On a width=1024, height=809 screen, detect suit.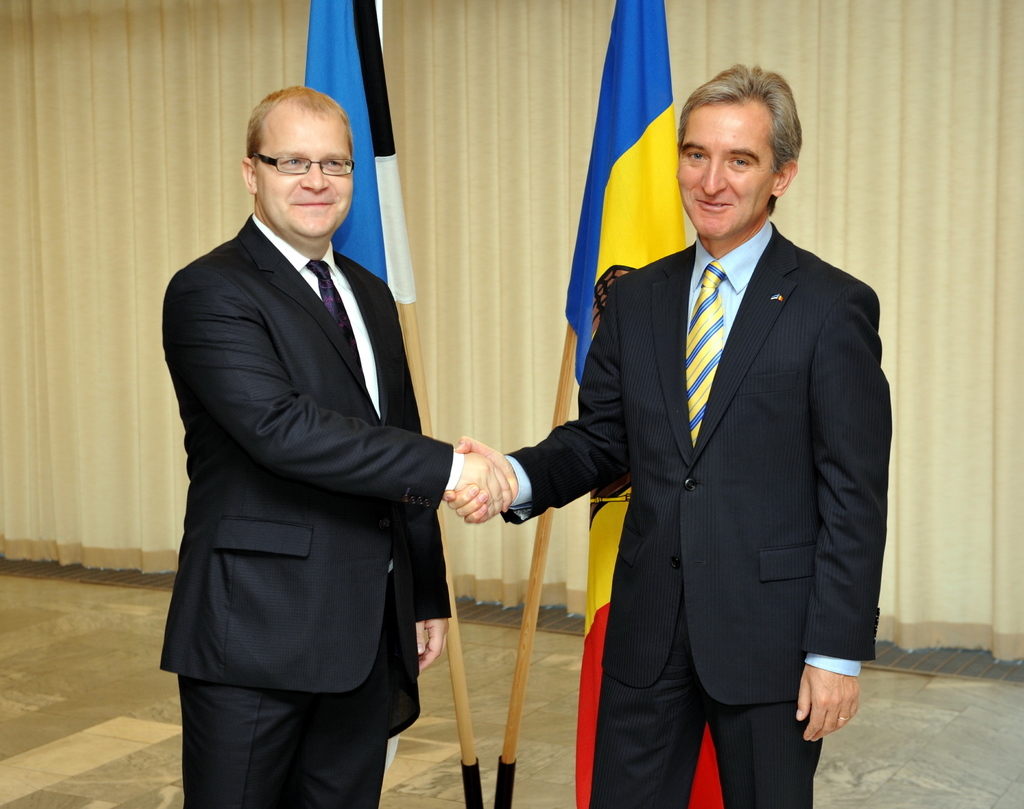
x1=497, y1=215, x2=893, y2=808.
